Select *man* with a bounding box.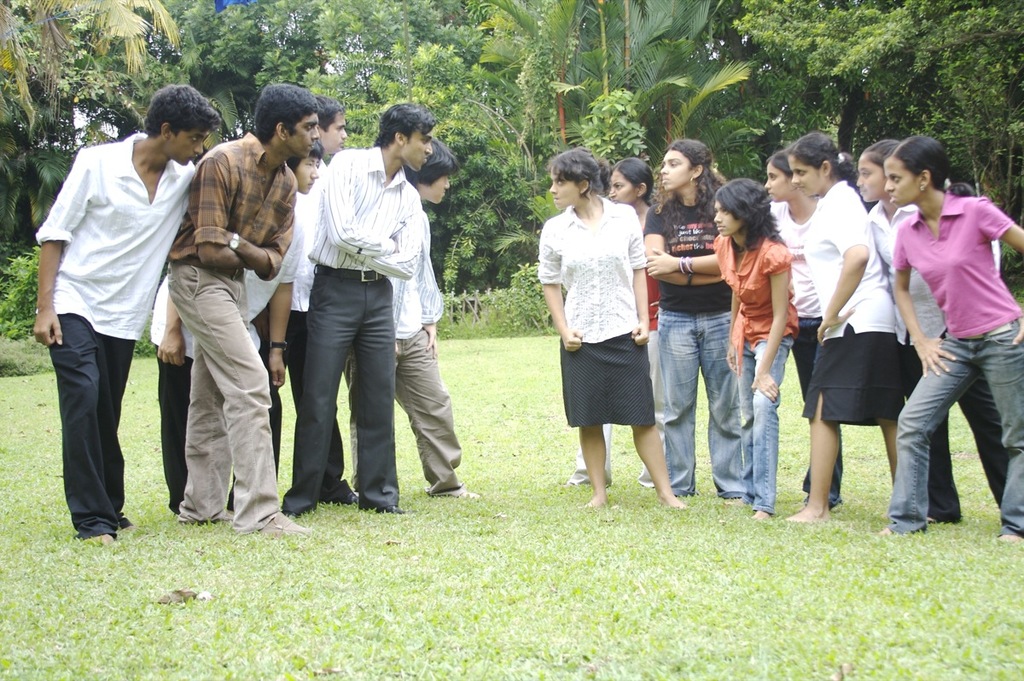
locate(26, 100, 182, 514).
